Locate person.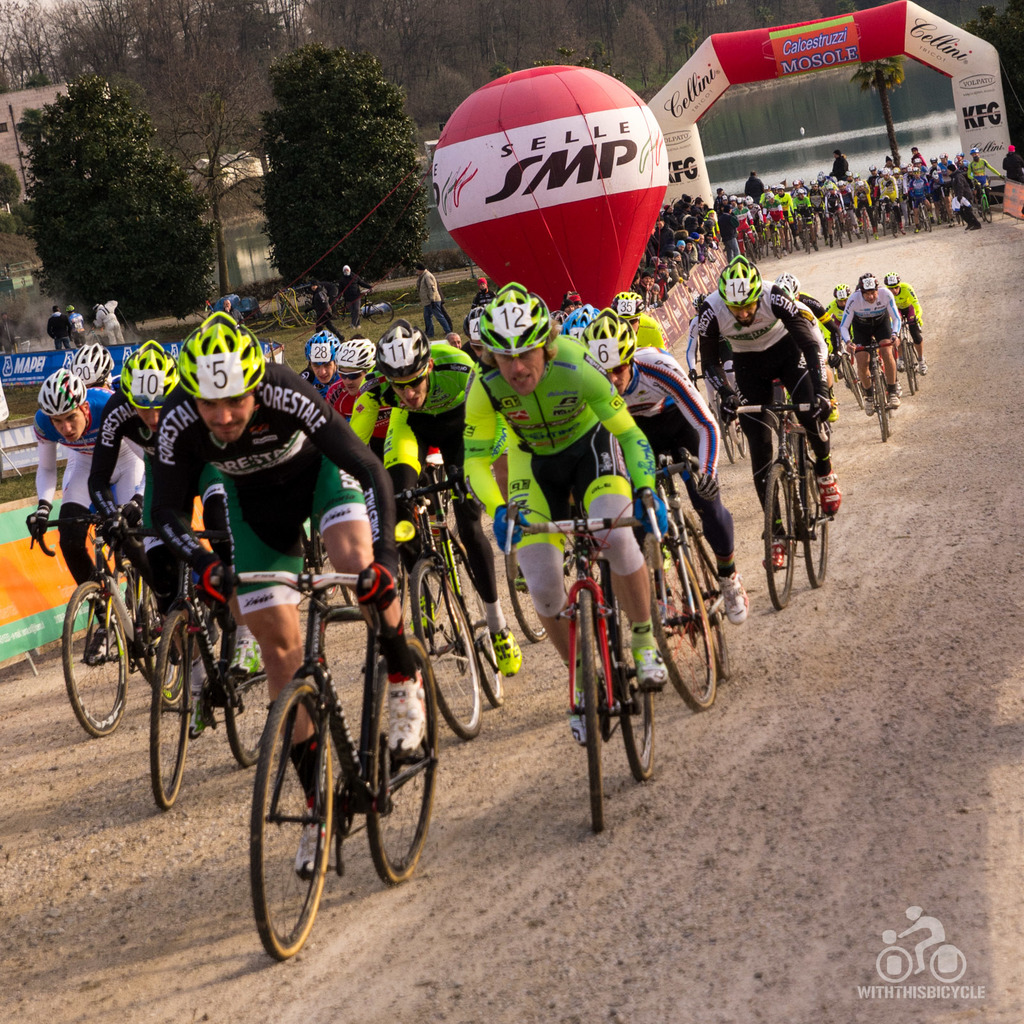
Bounding box: (left=956, top=152, right=977, bottom=223).
